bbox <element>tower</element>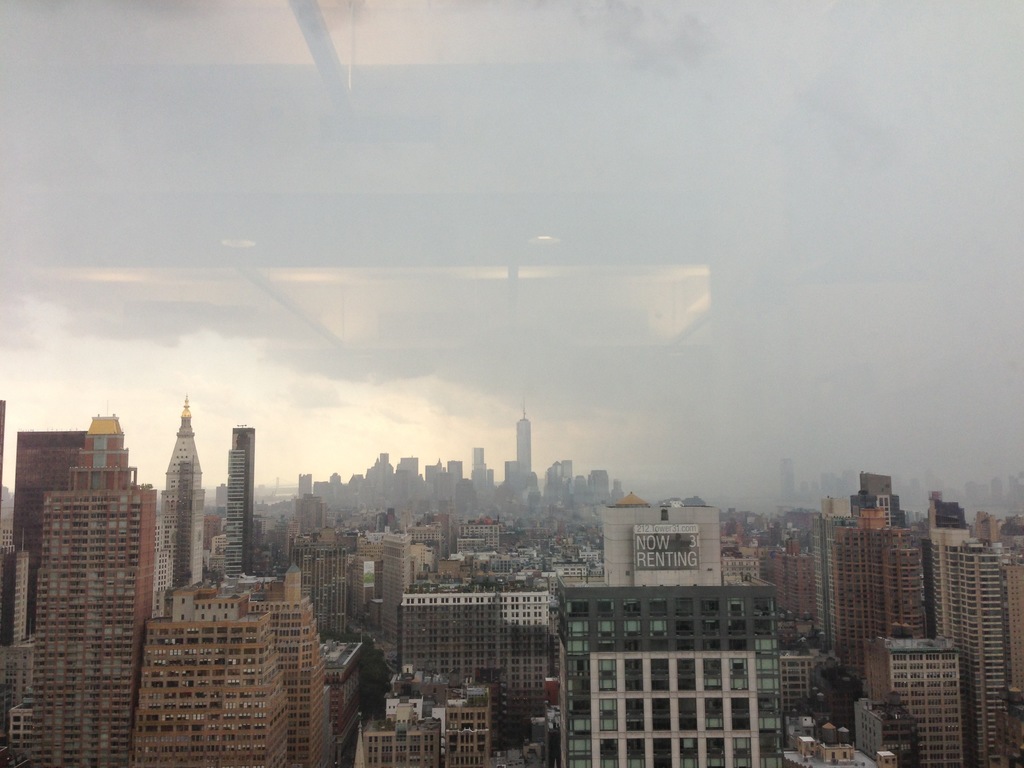
left=400, top=575, right=556, bottom=755
